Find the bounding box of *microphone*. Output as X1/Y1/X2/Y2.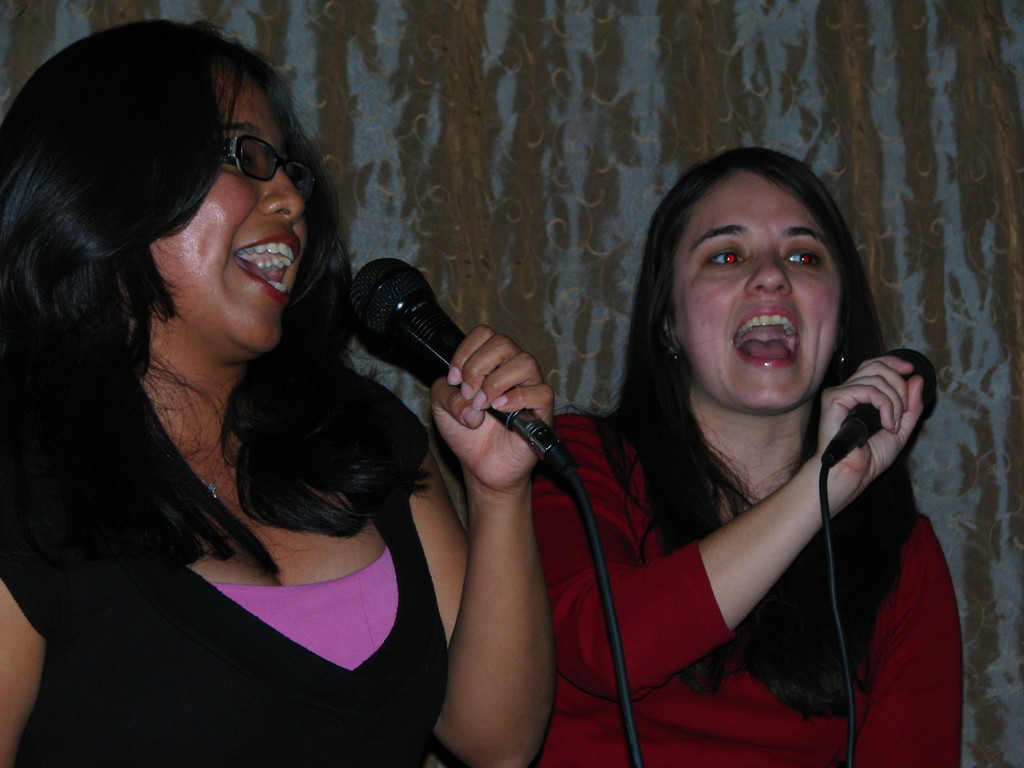
820/346/945/467.
